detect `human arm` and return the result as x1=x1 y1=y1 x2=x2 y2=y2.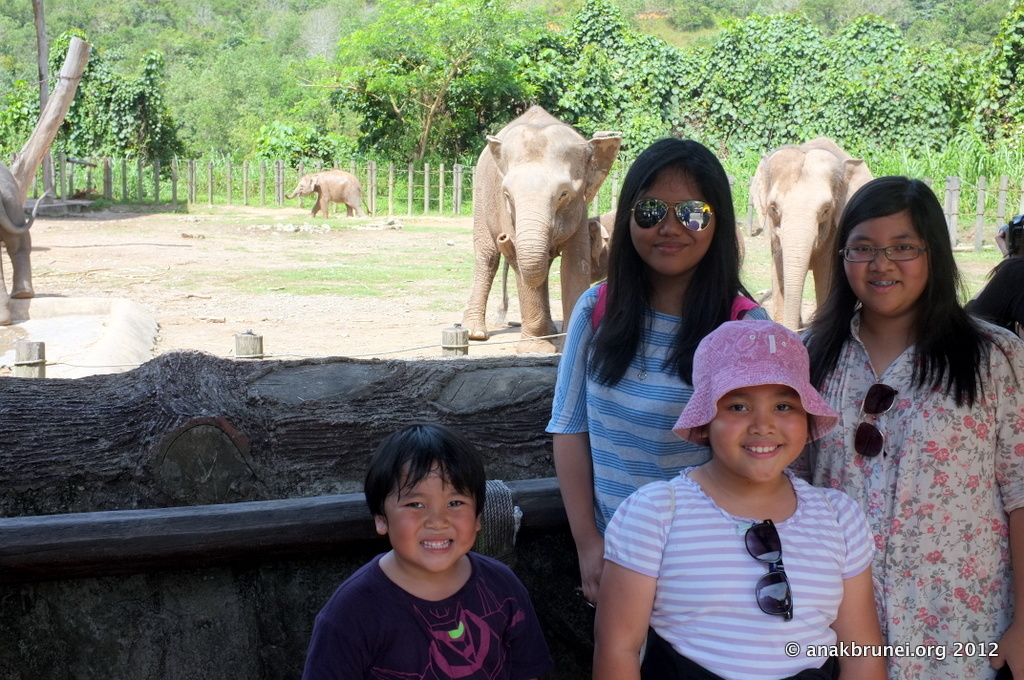
x1=541 y1=275 x2=604 y2=606.
